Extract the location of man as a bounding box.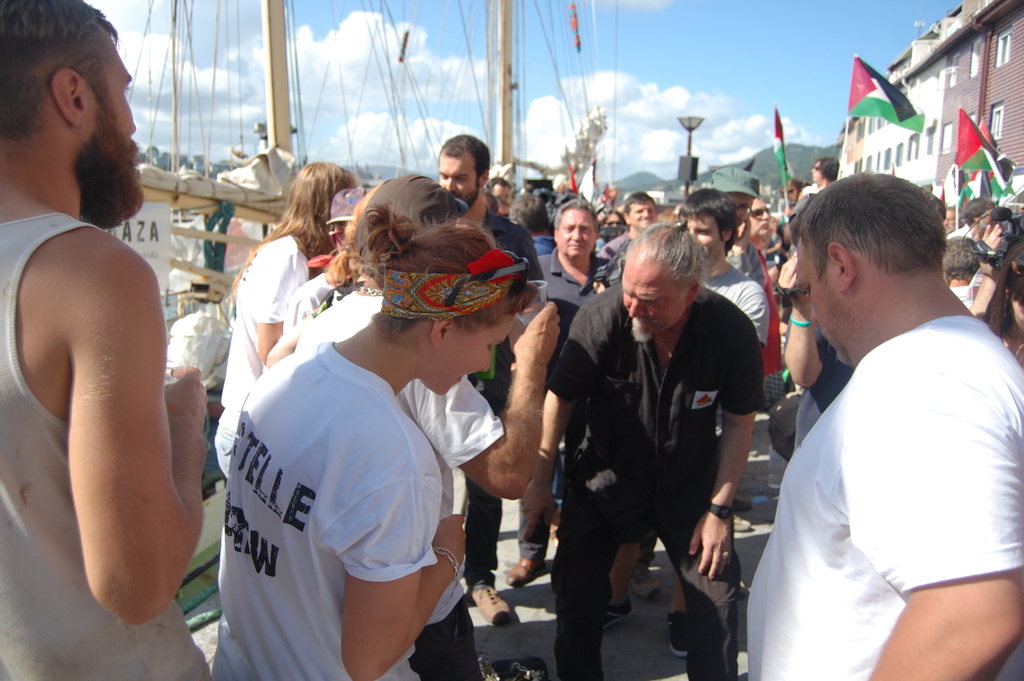
x1=731 y1=167 x2=1023 y2=680.
